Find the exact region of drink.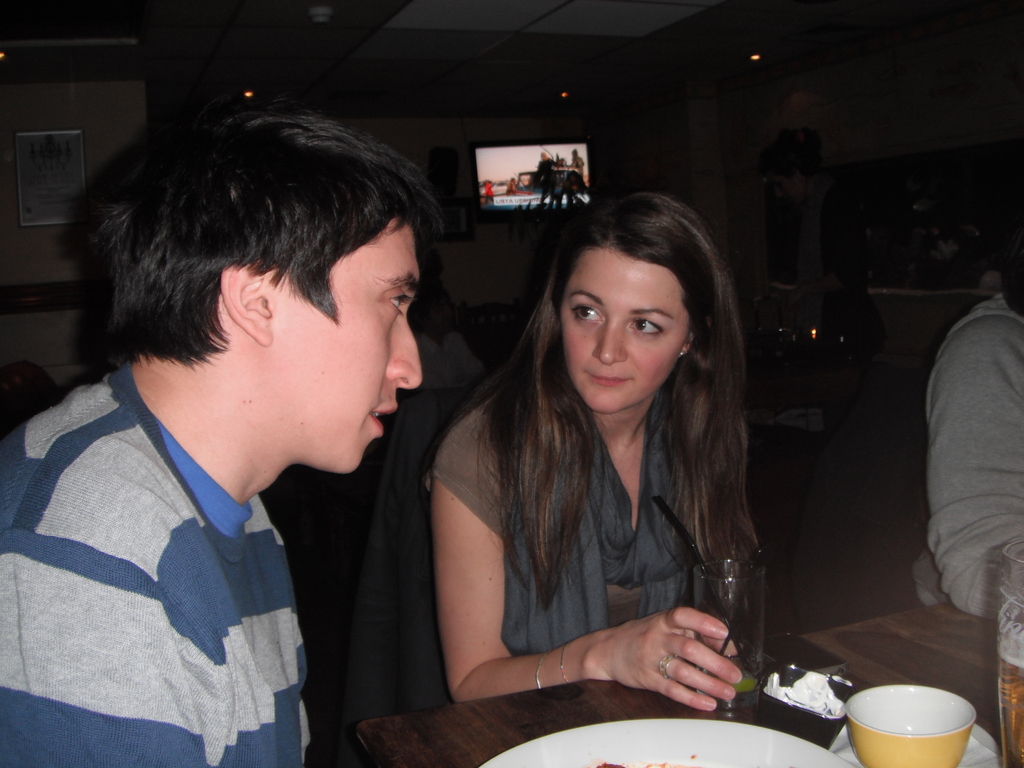
Exact region: (993, 648, 1023, 766).
